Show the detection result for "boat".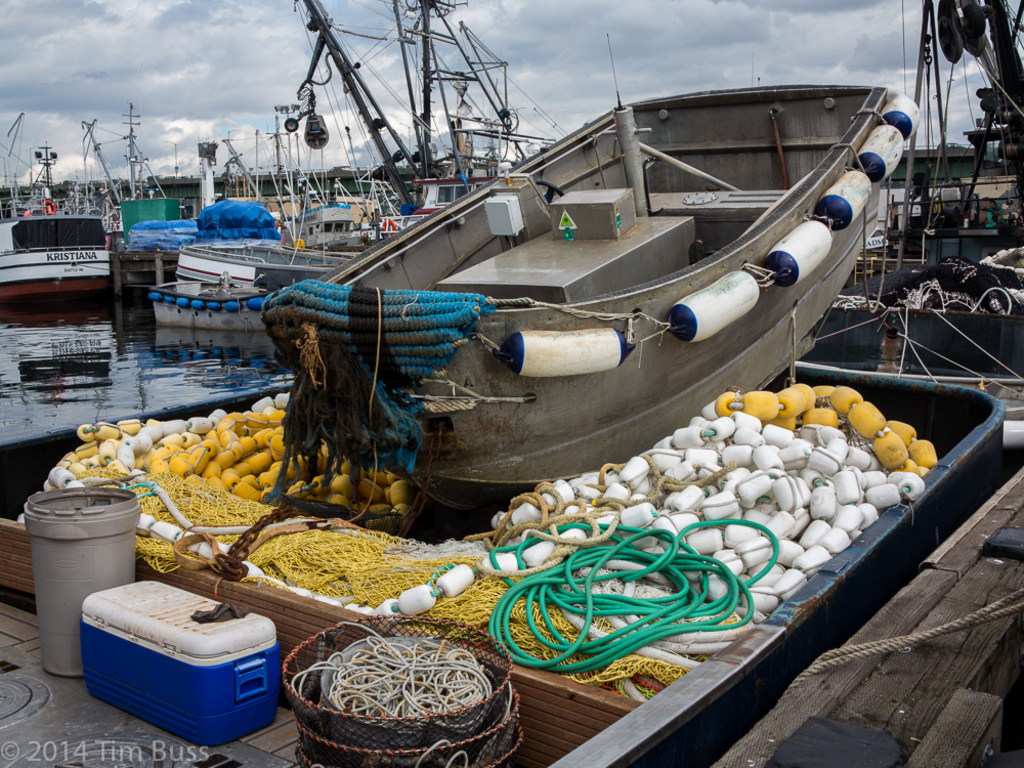
locate(144, 284, 271, 345).
